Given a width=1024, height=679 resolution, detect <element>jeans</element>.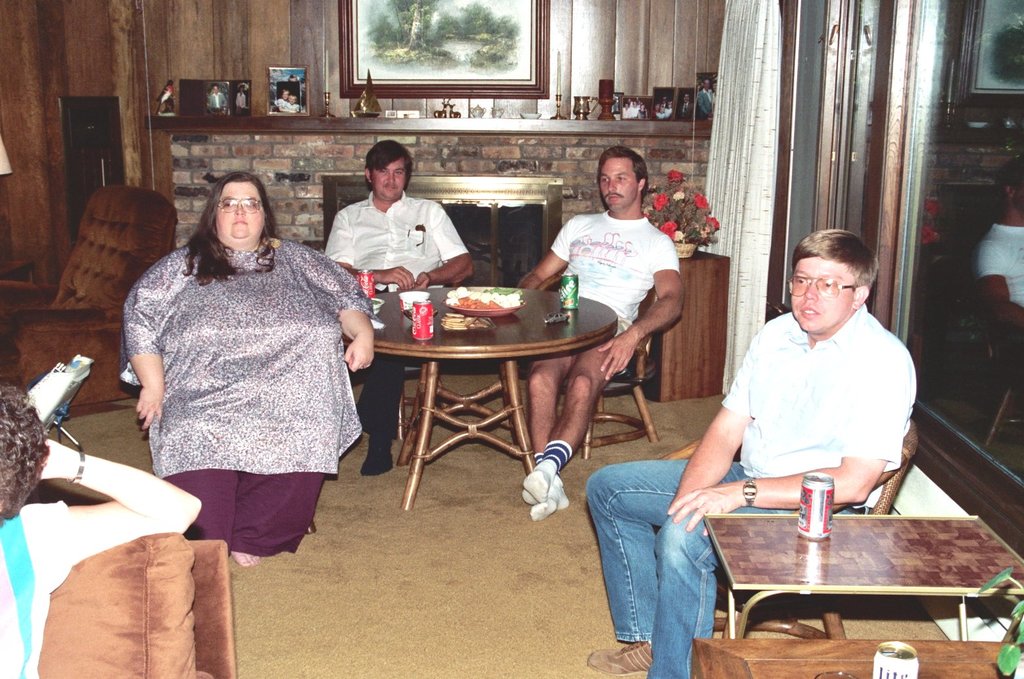
[x1=599, y1=463, x2=740, y2=669].
